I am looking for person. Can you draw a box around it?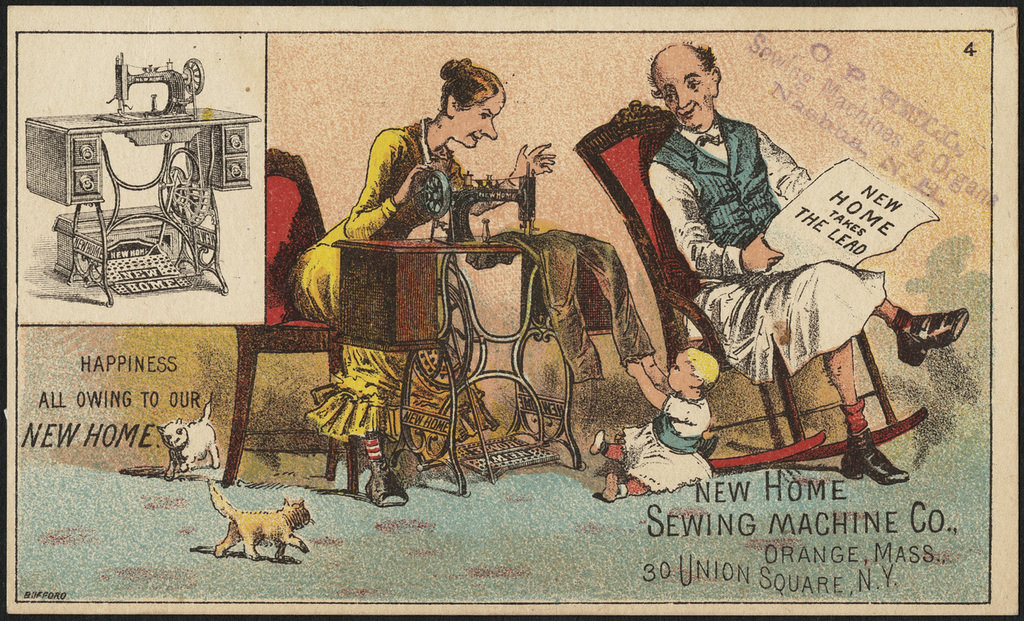
Sure, the bounding box is Rect(655, 44, 967, 485).
